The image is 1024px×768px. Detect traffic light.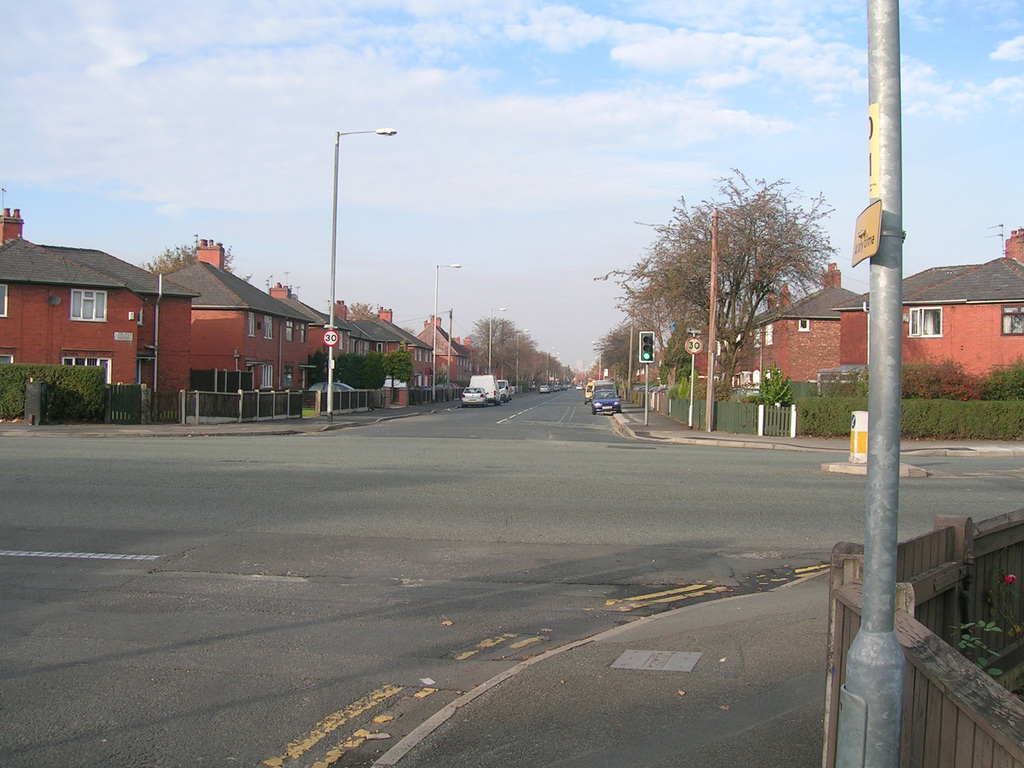
Detection: l=639, t=332, r=654, b=362.
